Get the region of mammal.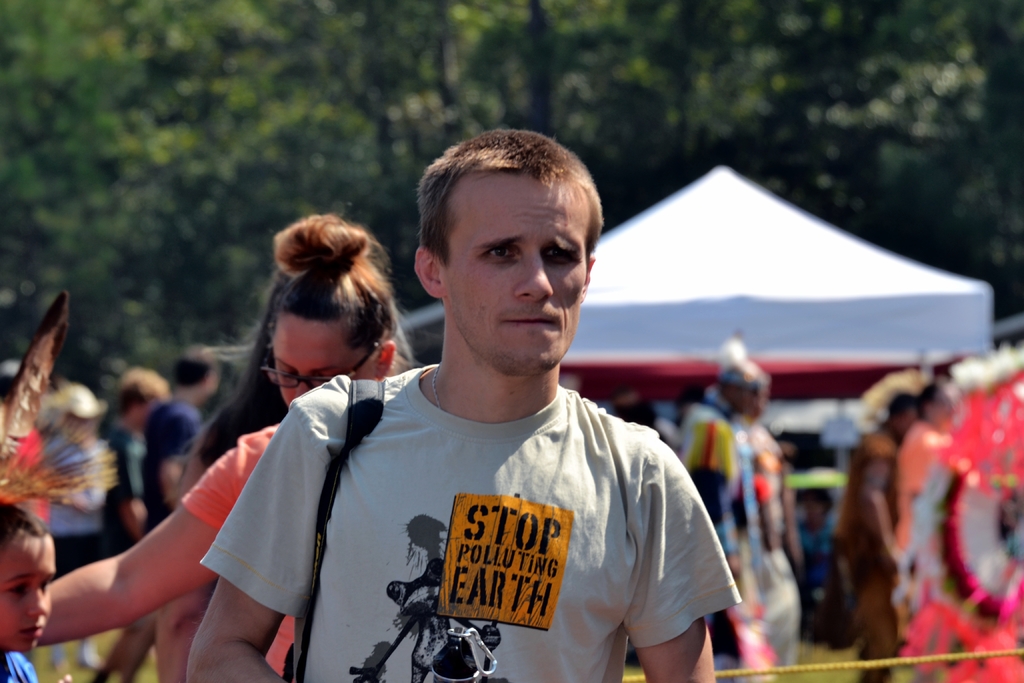
[0, 359, 33, 475].
